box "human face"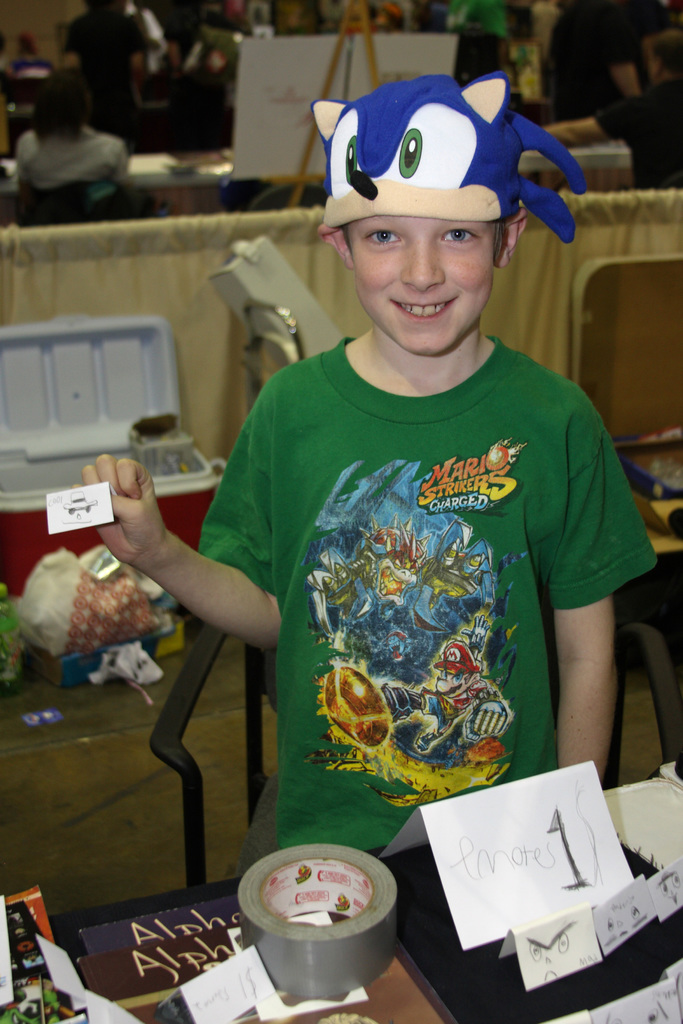
bbox(347, 218, 491, 367)
